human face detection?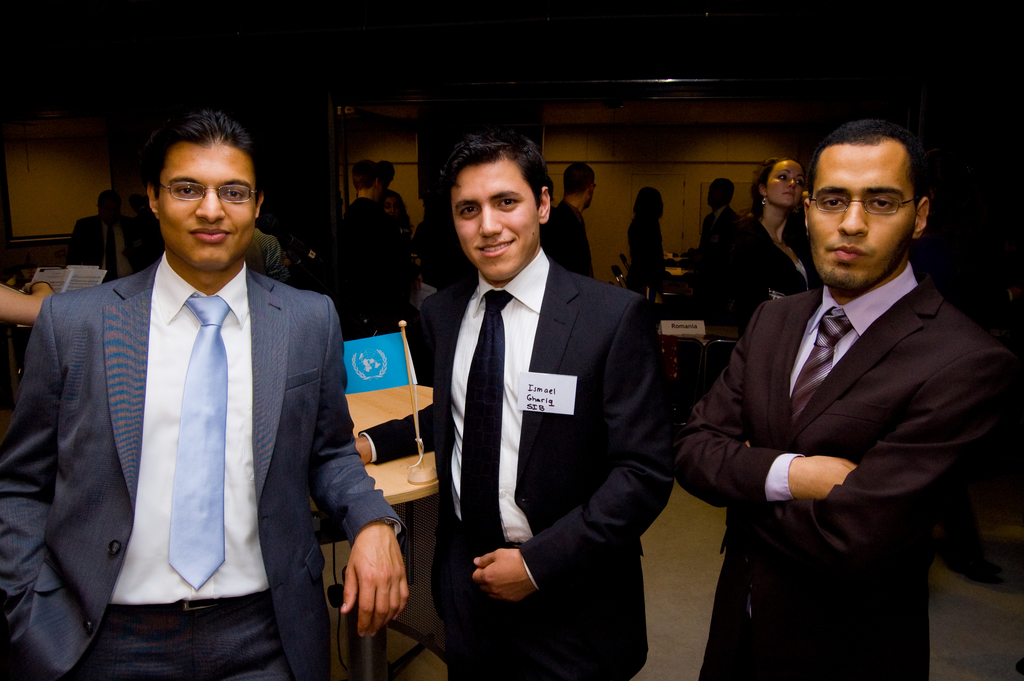
{"left": 158, "top": 142, "right": 257, "bottom": 273}
